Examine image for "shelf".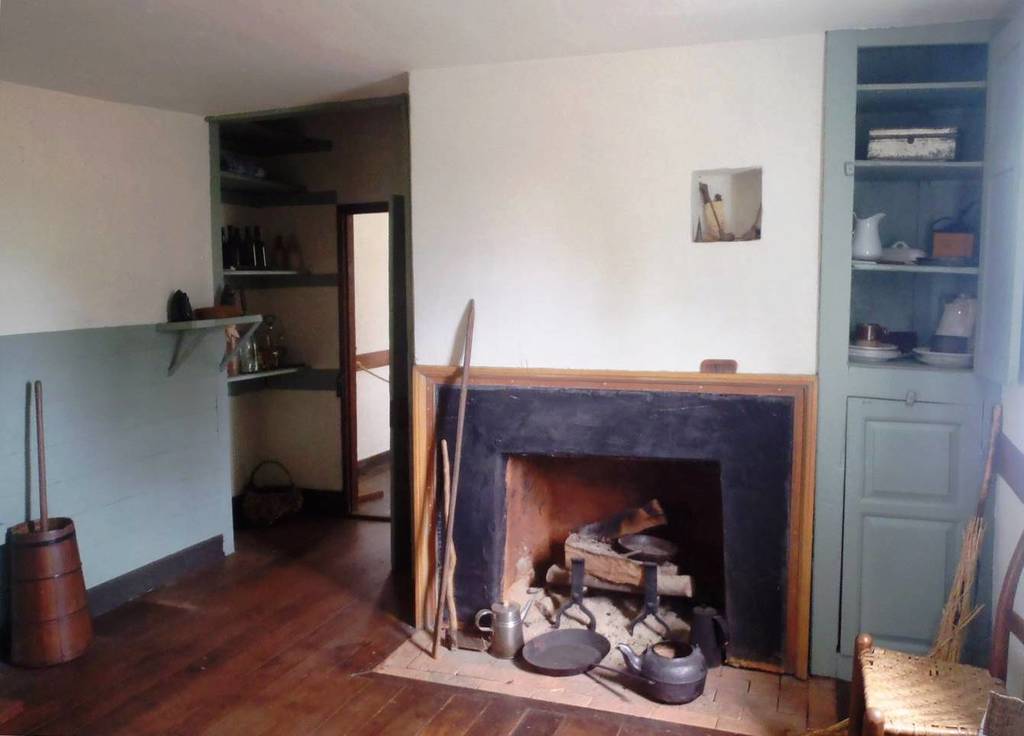
Examination result: 212, 147, 311, 196.
